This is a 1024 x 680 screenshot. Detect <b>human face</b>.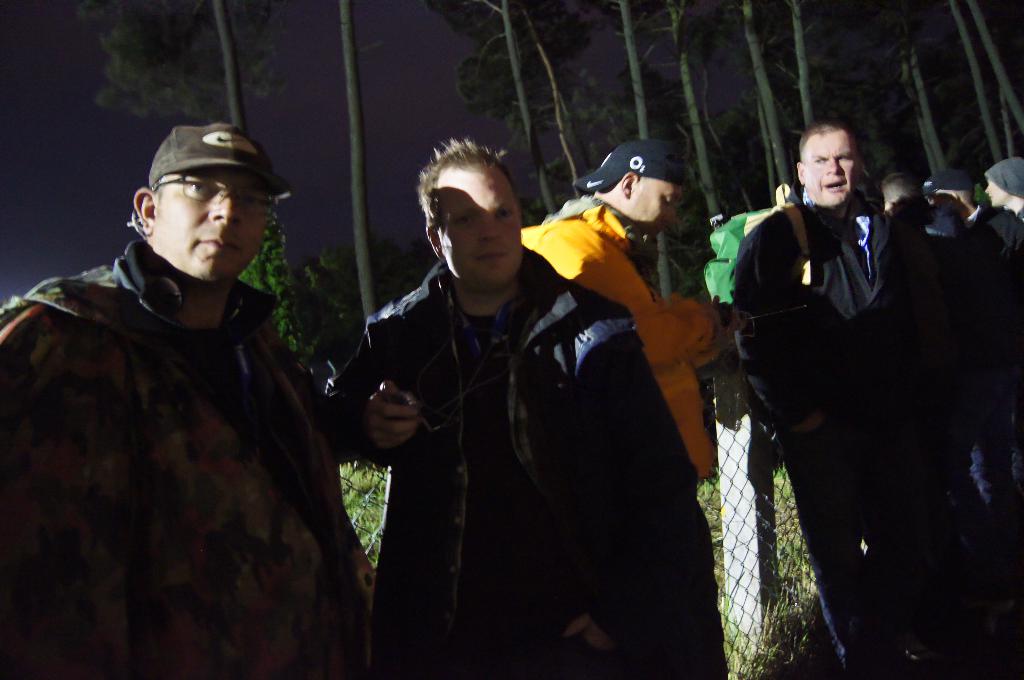
638, 187, 680, 237.
